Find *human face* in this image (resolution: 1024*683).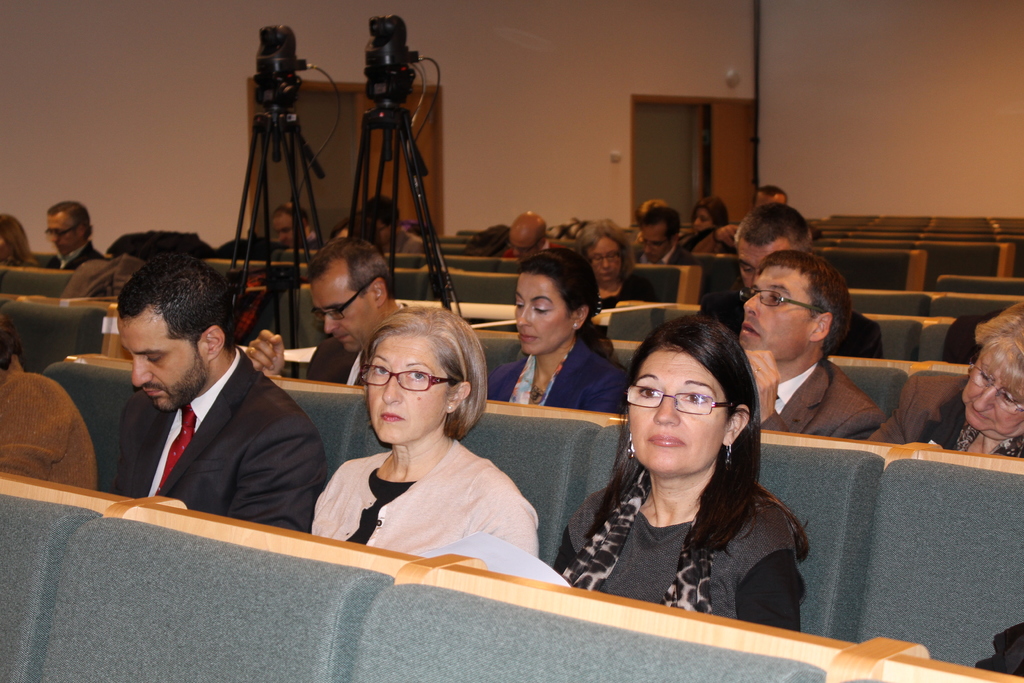
<bbox>739, 267, 813, 350</bbox>.
